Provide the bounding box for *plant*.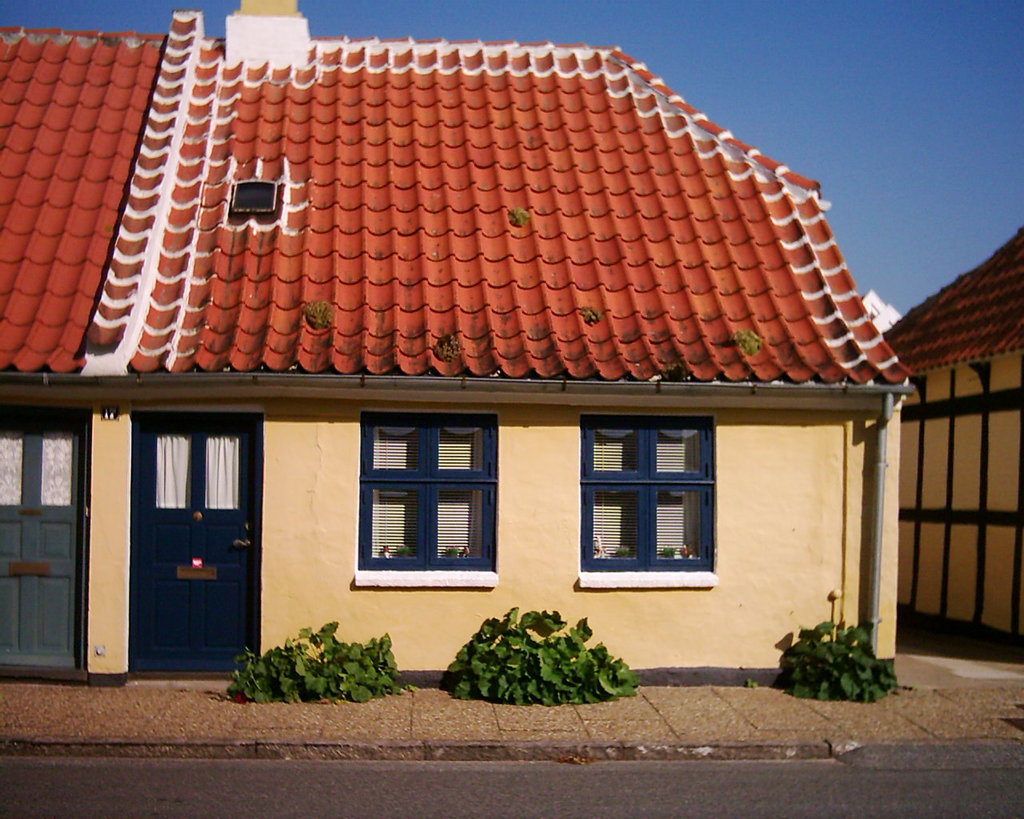
bbox(234, 624, 414, 703).
